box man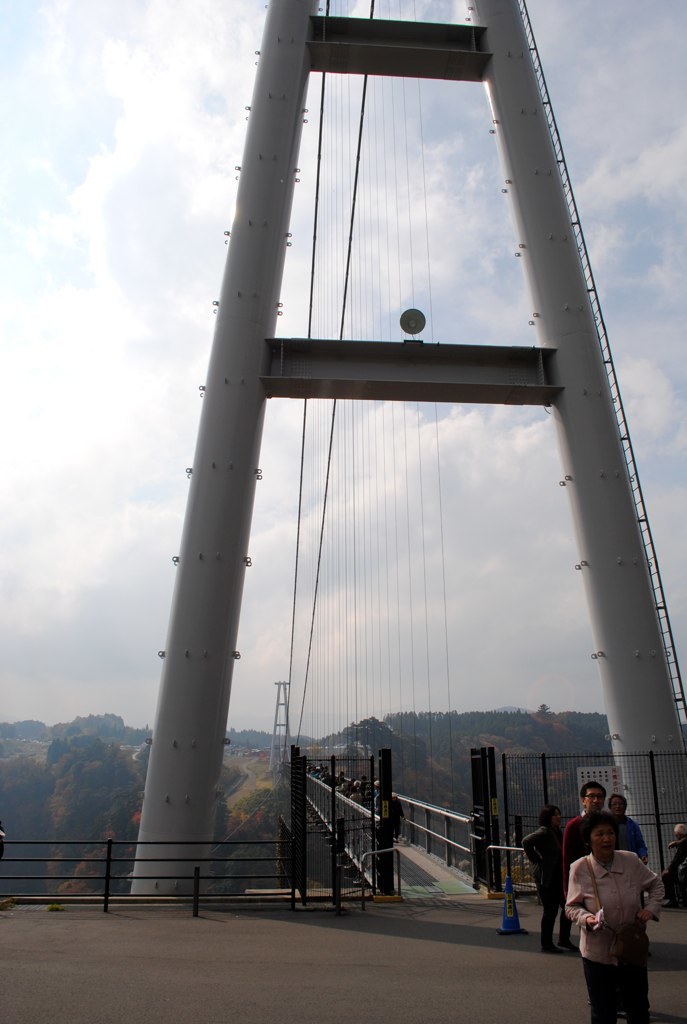
rect(565, 786, 606, 898)
